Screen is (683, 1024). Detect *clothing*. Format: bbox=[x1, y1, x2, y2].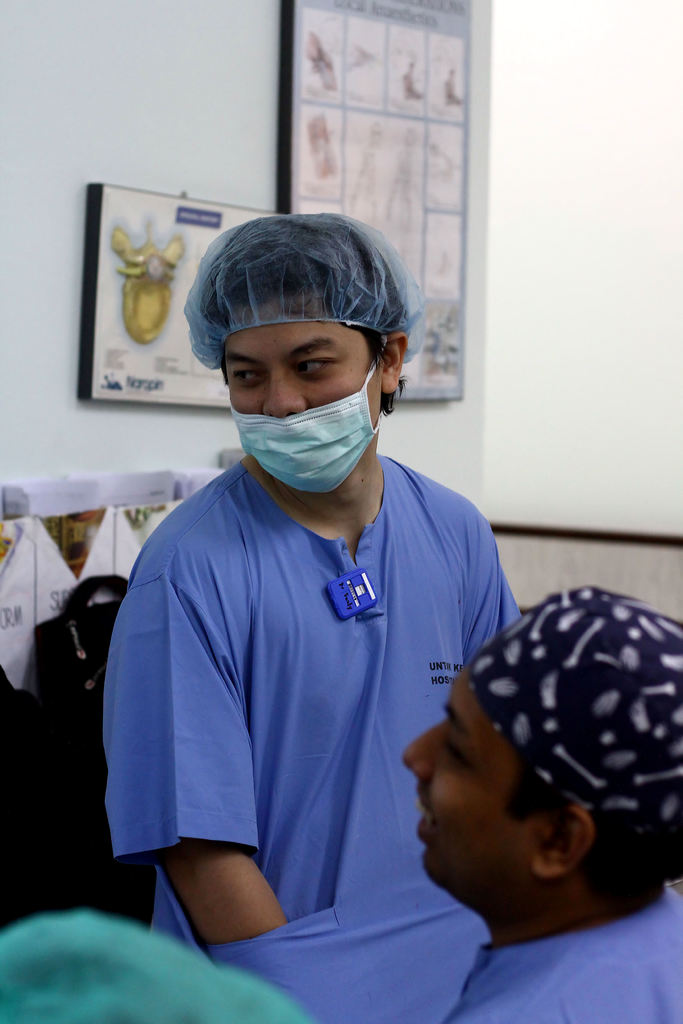
bbox=[117, 431, 532, 950].
